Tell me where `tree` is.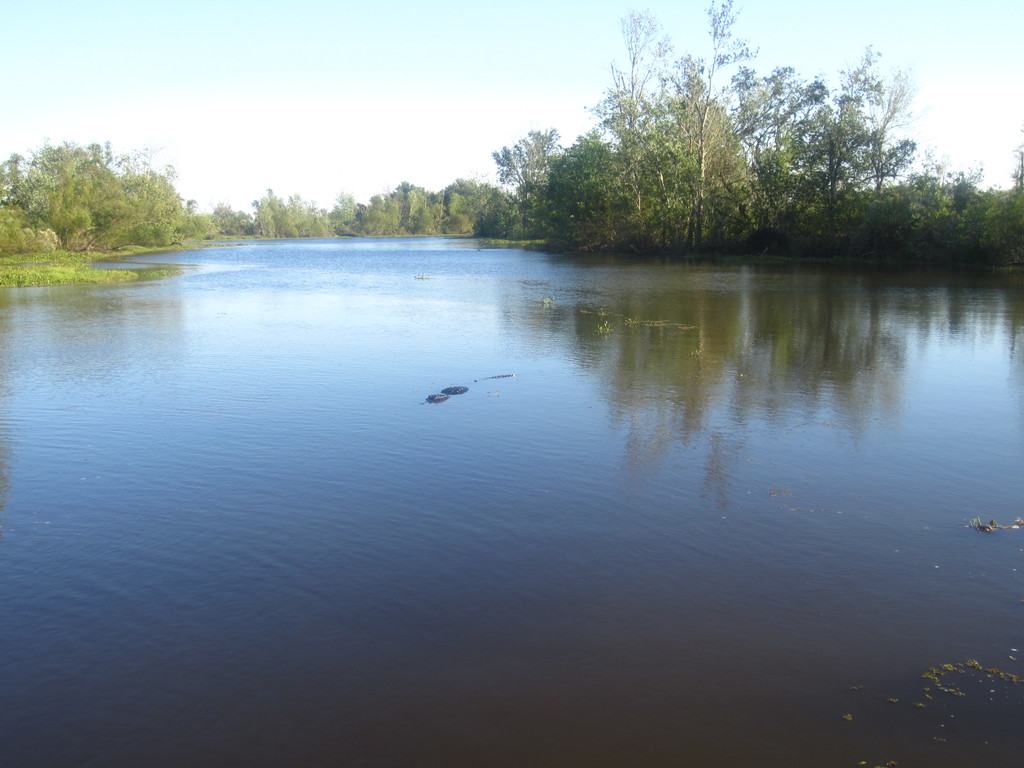
`tree` is at bbox=(129, 168, 189, 248).
